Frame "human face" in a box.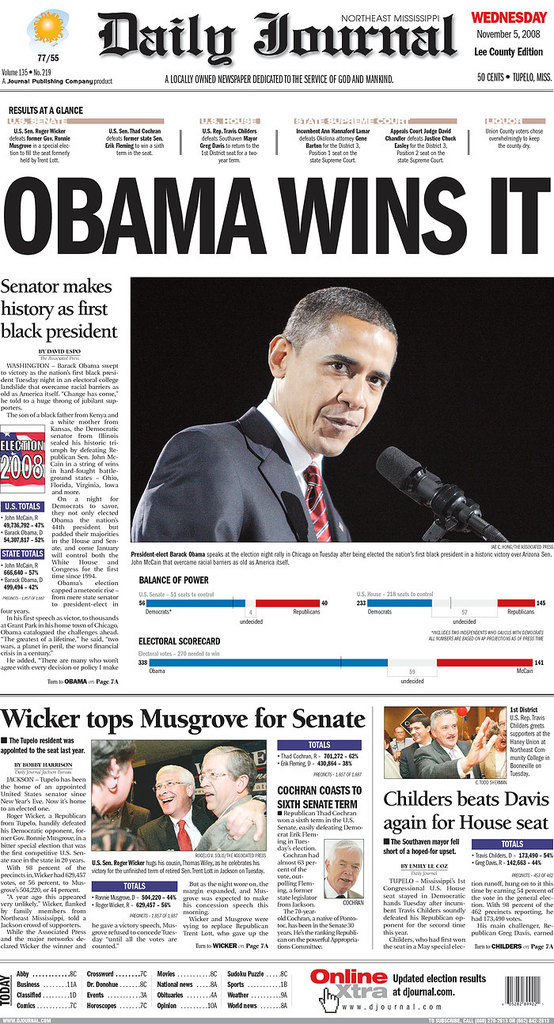
(left=201, top=755, right=235, bottom=811).
